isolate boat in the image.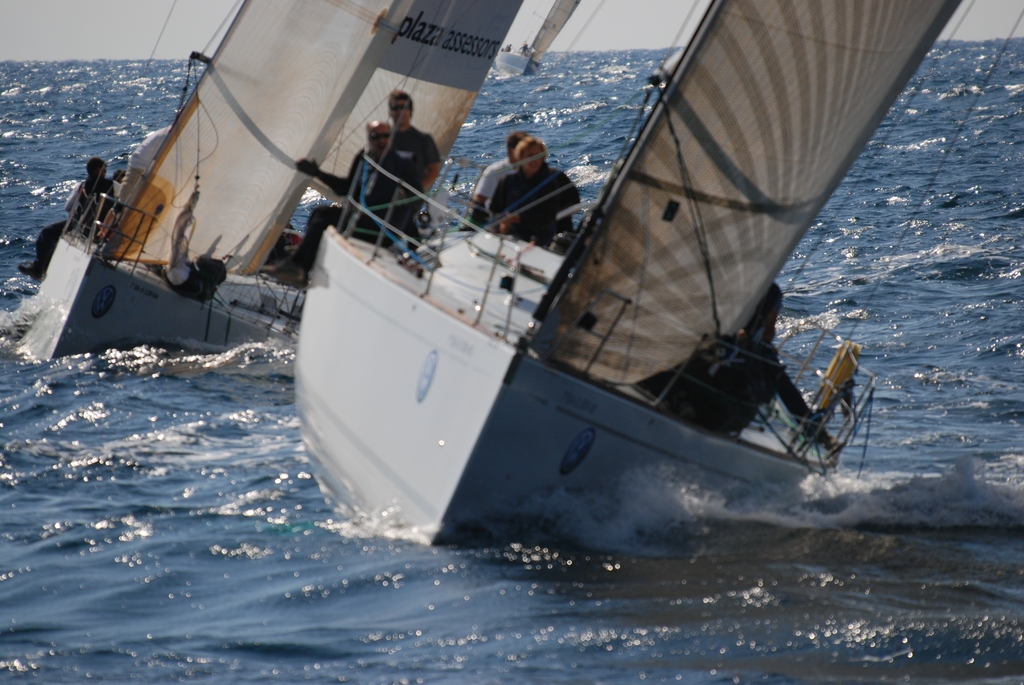
Isolated region: bbox(494, 0, 580, 82).
